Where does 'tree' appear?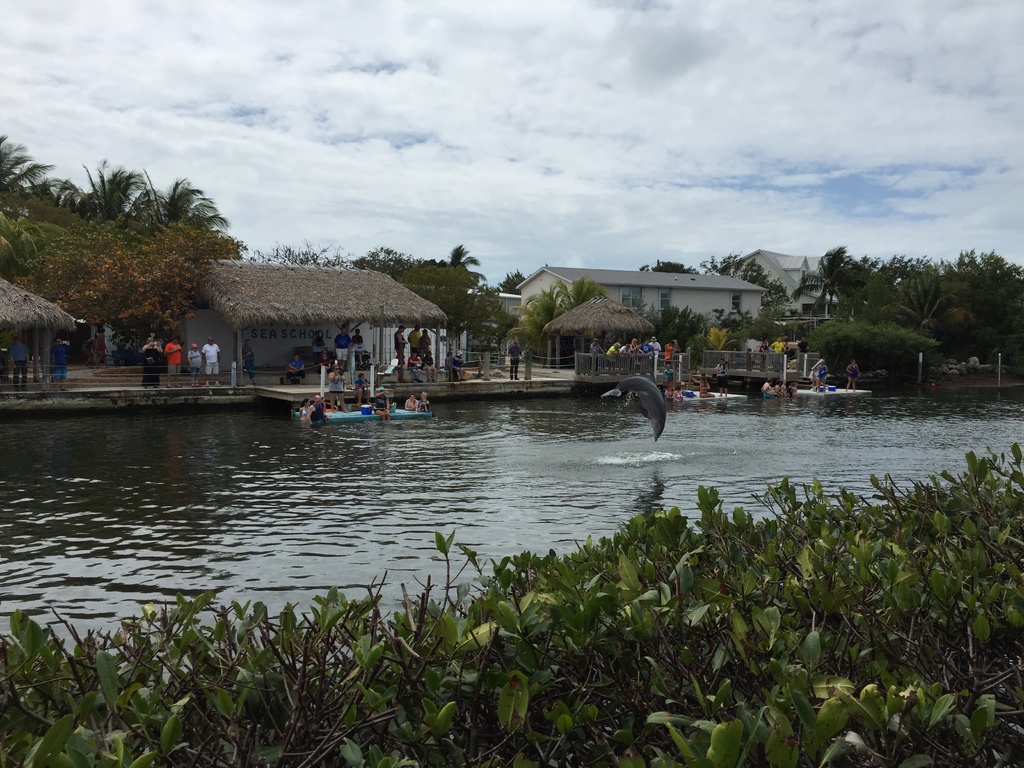
Appears at box=[495, 262, 549, 294].
